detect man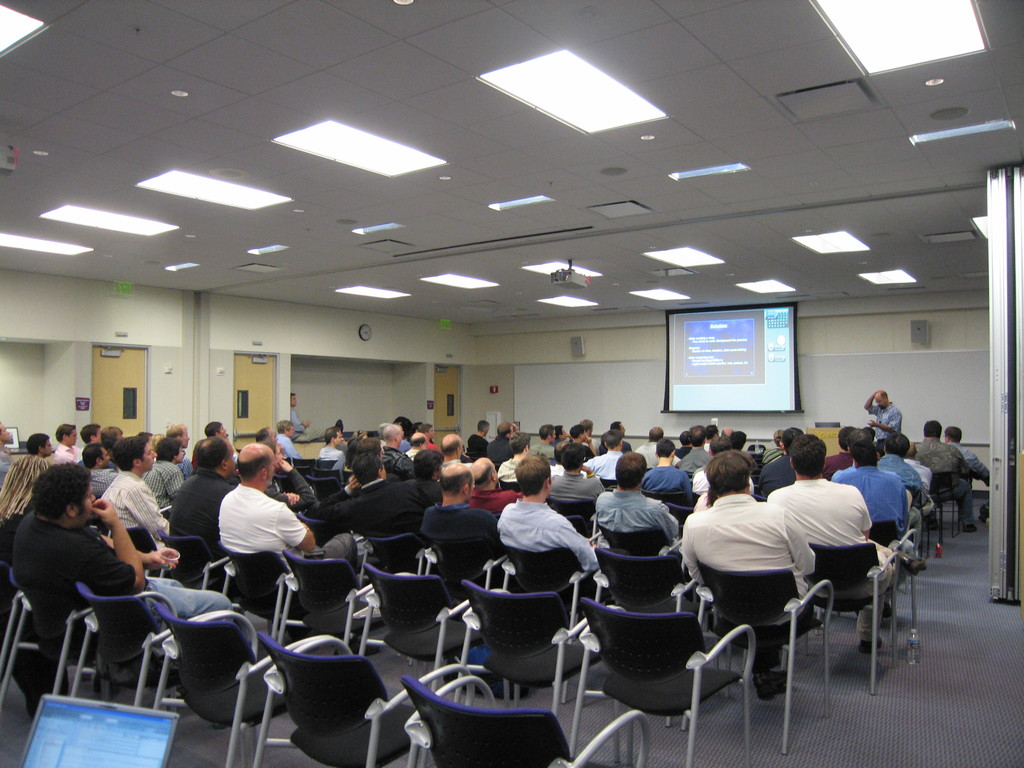
bbox(287, 394, 312, 443)
